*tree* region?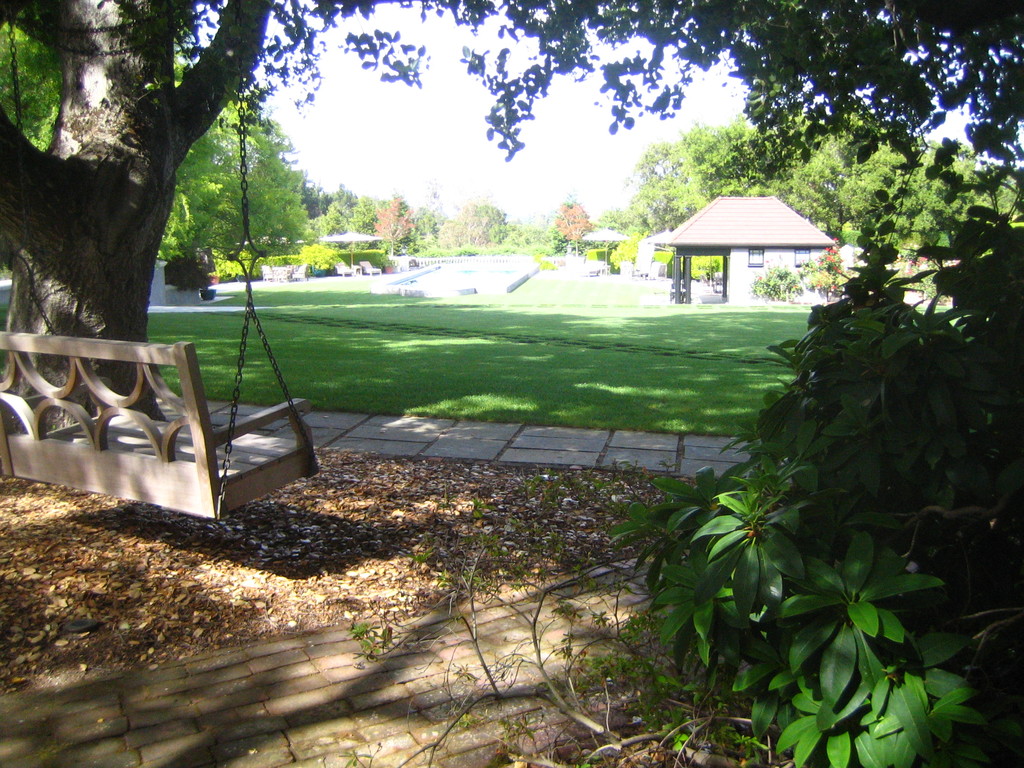
bbox(477, 201, 509, 244)
